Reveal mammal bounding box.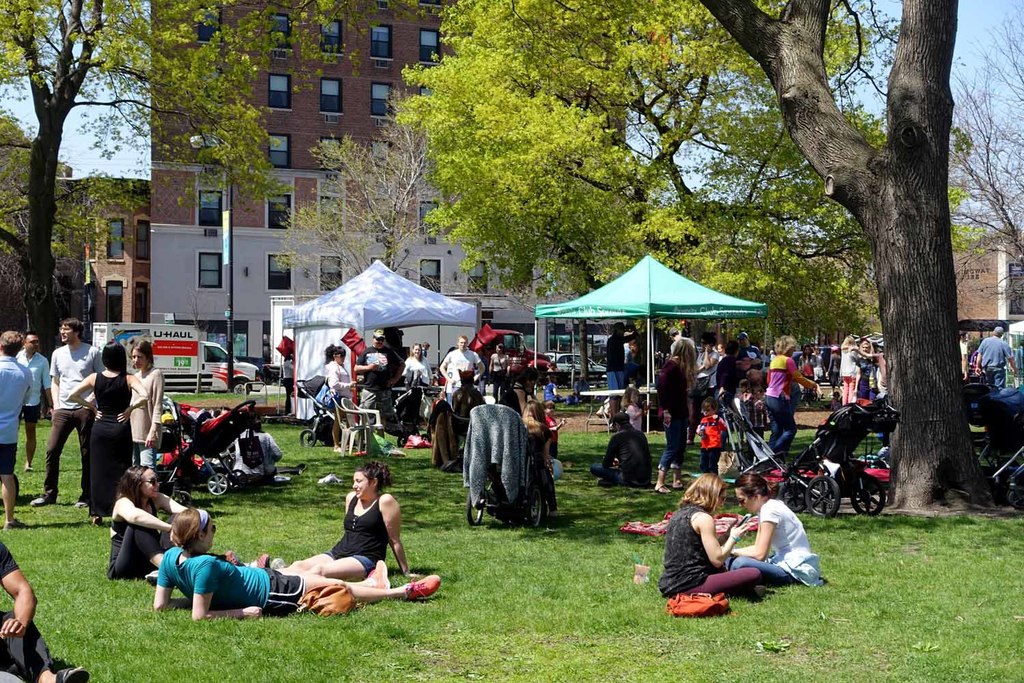
Revealed: l=977, t=323, r=1019, b=385.
